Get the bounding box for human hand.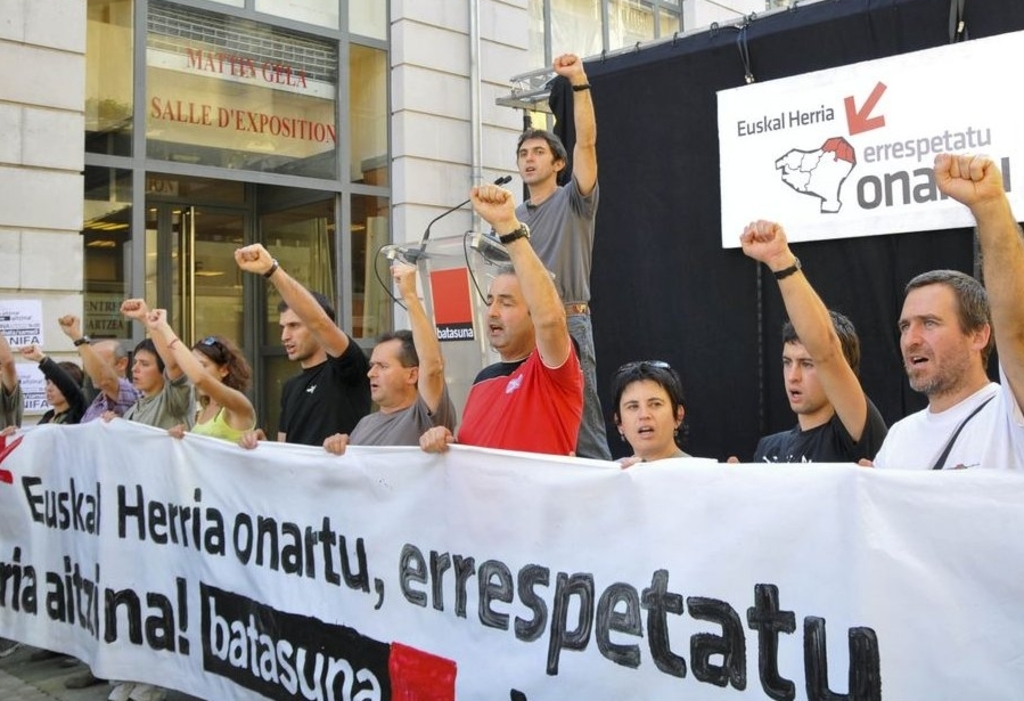
BBox(551, 52, 584, 83).
